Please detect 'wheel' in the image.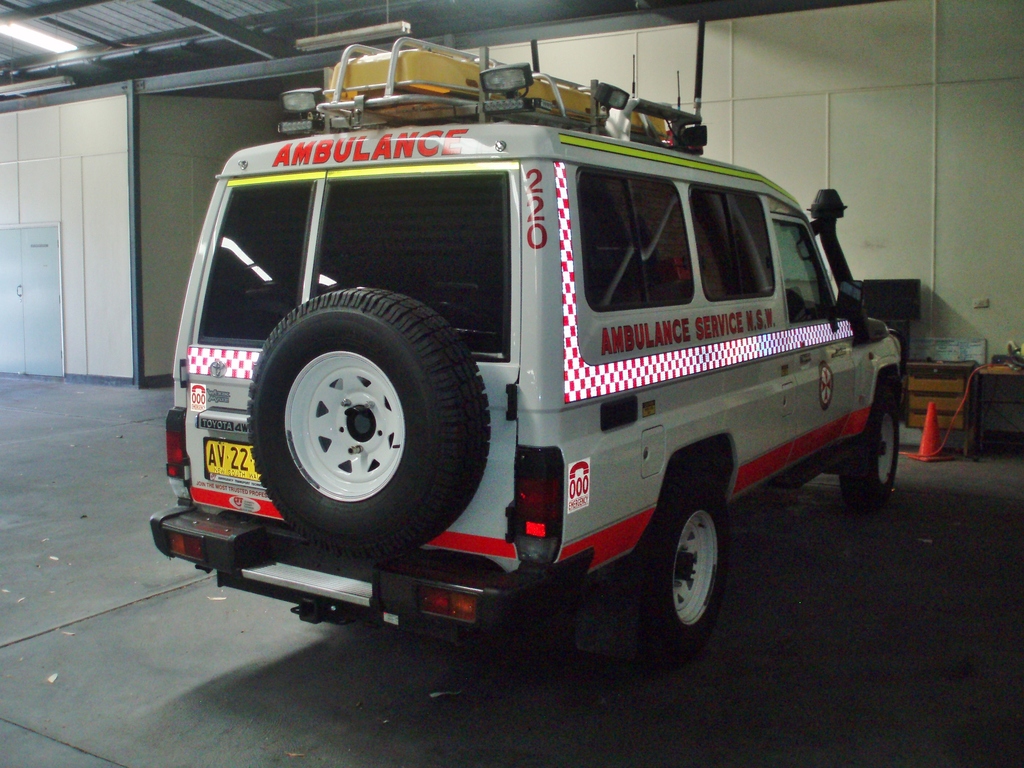
{"x1": 844, "y1": 397, "x2": 915, "y2": 503}.
